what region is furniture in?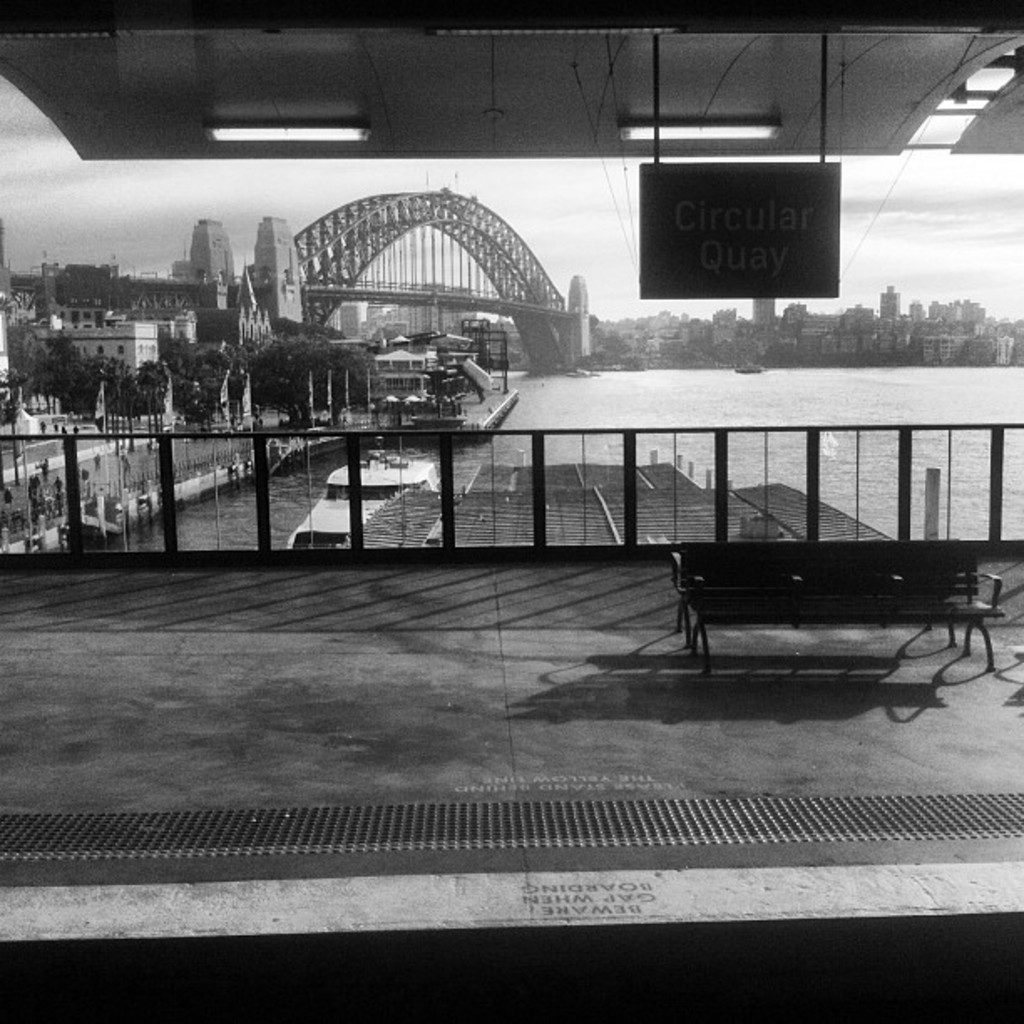
(671, 539, 1006, 673).
